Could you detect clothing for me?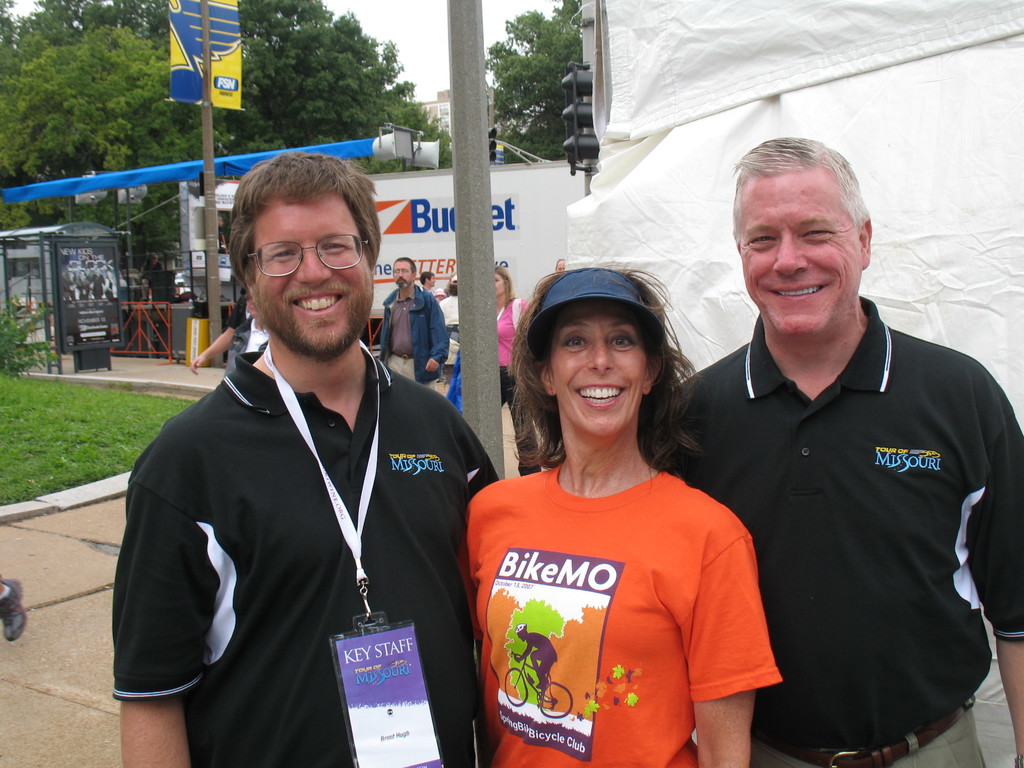
Detection result: locate(493, 296, 534, 473).
